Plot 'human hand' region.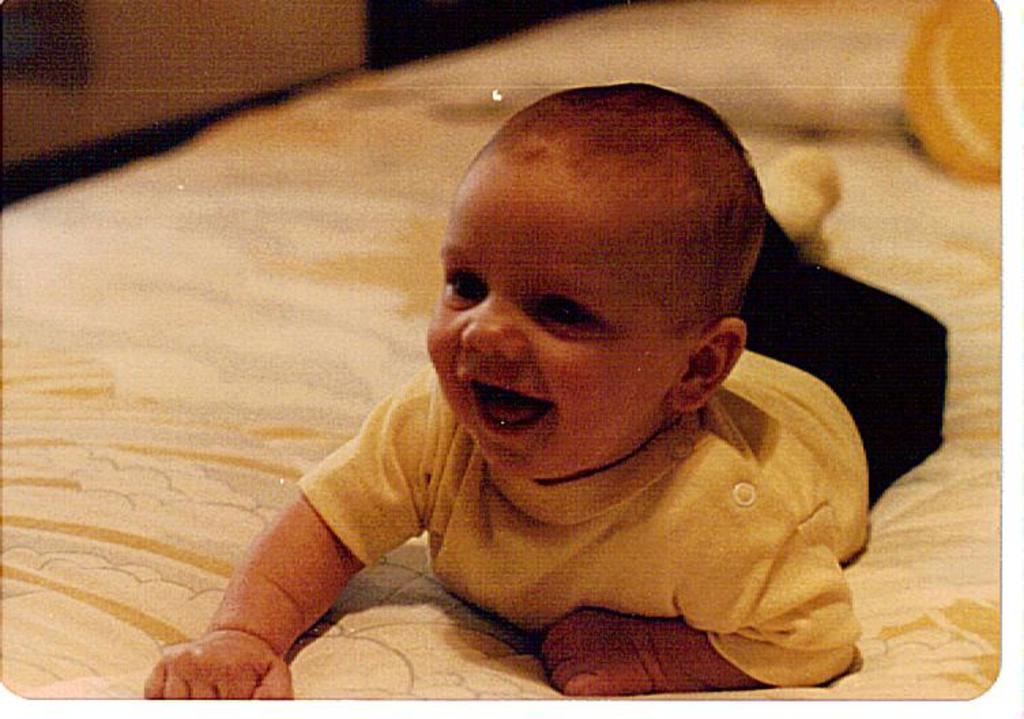
Plotted at <bbox>132, 614, 313, 715</bbox>.
